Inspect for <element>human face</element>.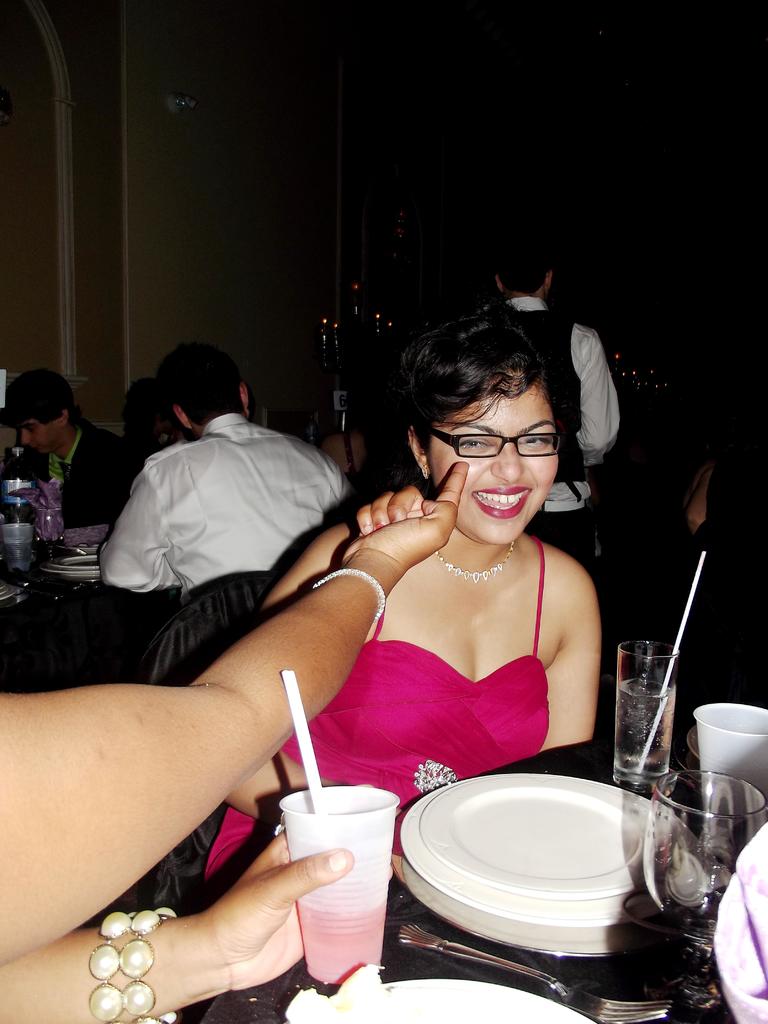
Inspection: [left=429, top=375, right=551, bottom=540].
